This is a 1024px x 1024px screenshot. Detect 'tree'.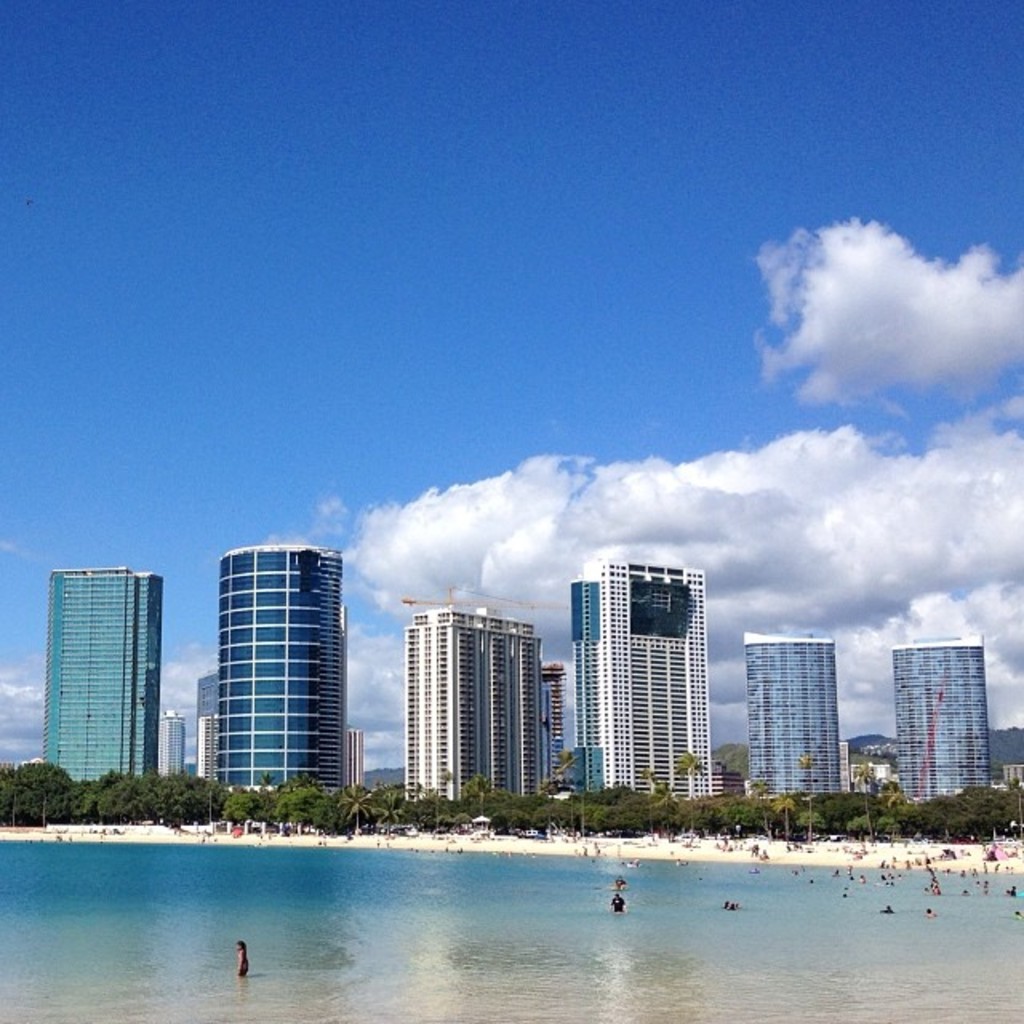
[left=795, top=749, right=819, bottom=850].
